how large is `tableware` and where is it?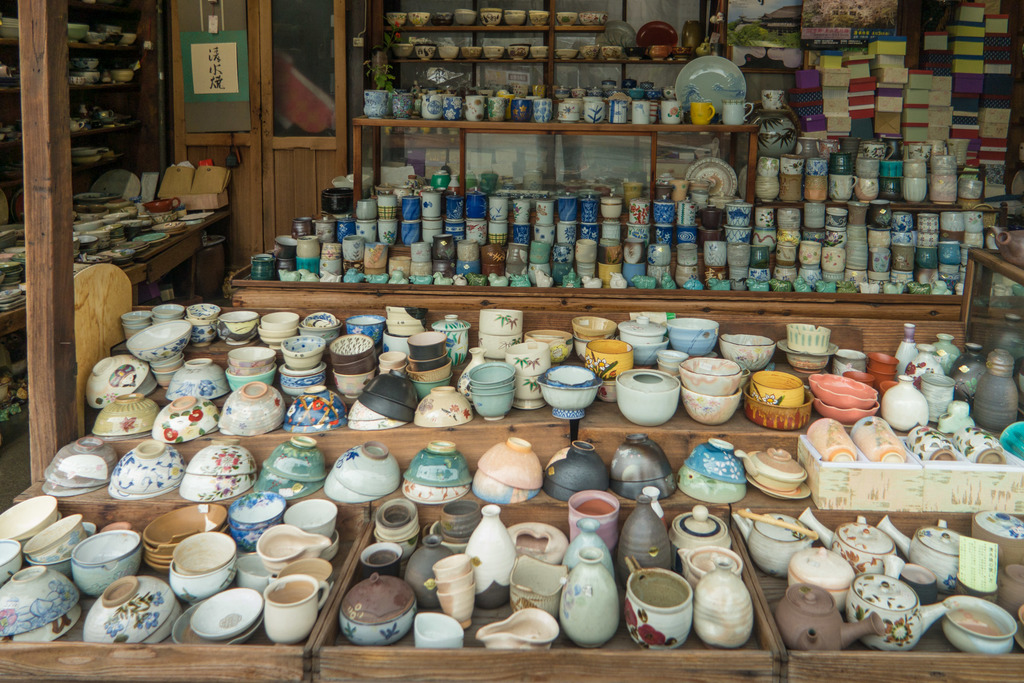
Bounding box: left=529, top=8, right=550, bottom=17.
